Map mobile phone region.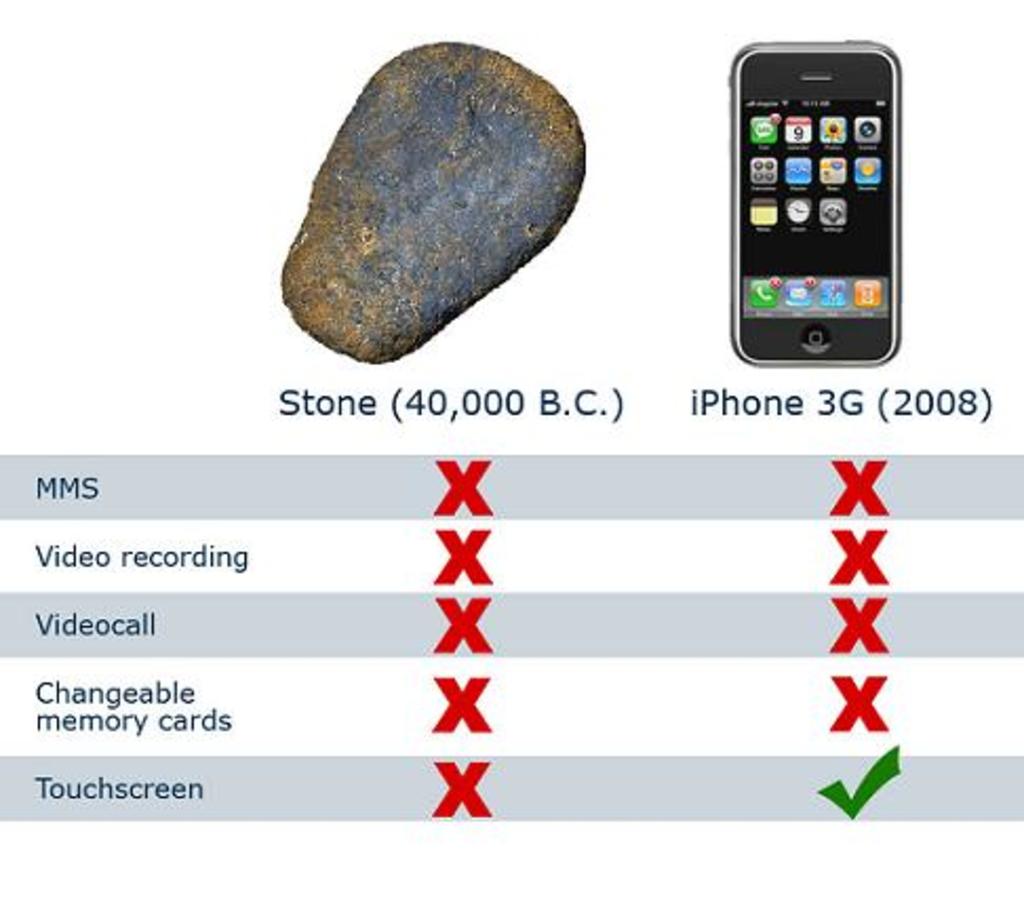
Mapped to box(723, 38, 904, 373).
